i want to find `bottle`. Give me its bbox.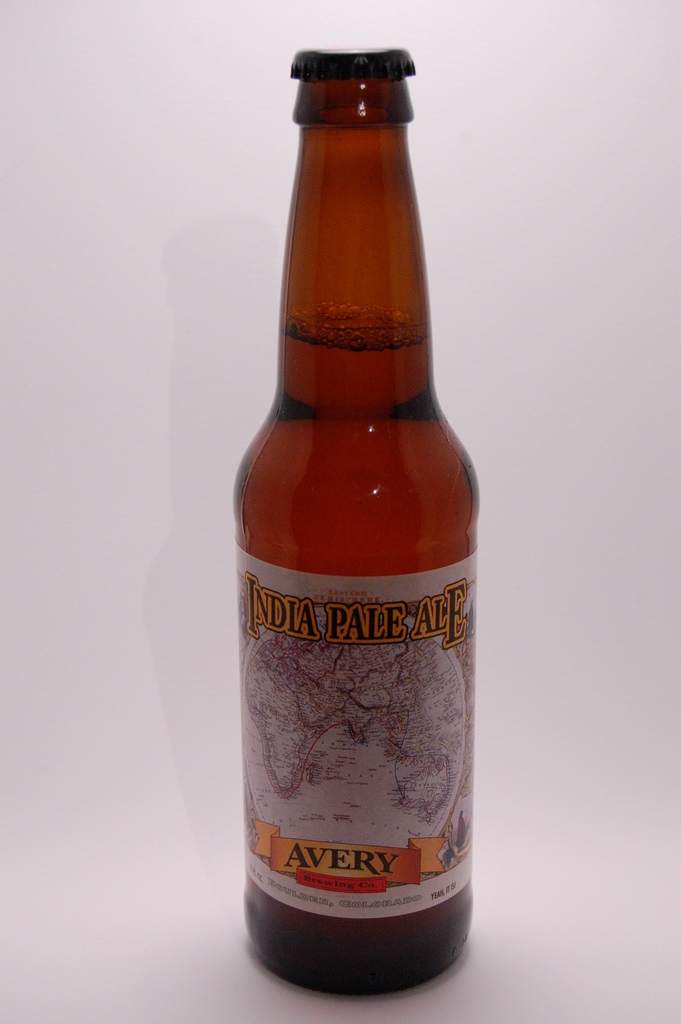
[226, 40, 484, 1004].
